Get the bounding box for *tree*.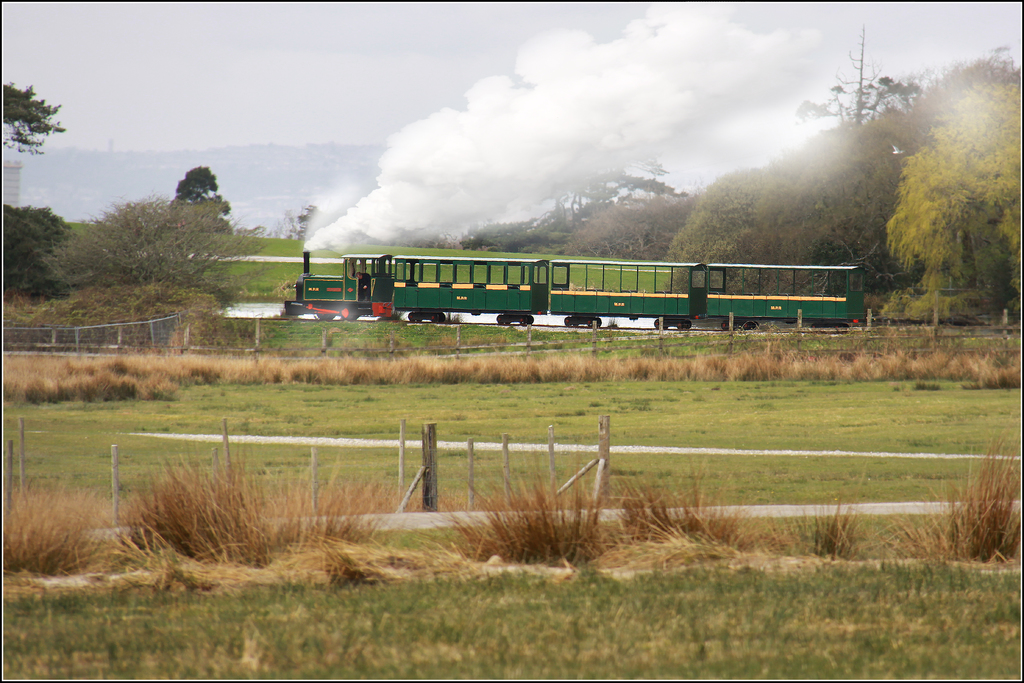
locate(45, 194, 273, 310).
